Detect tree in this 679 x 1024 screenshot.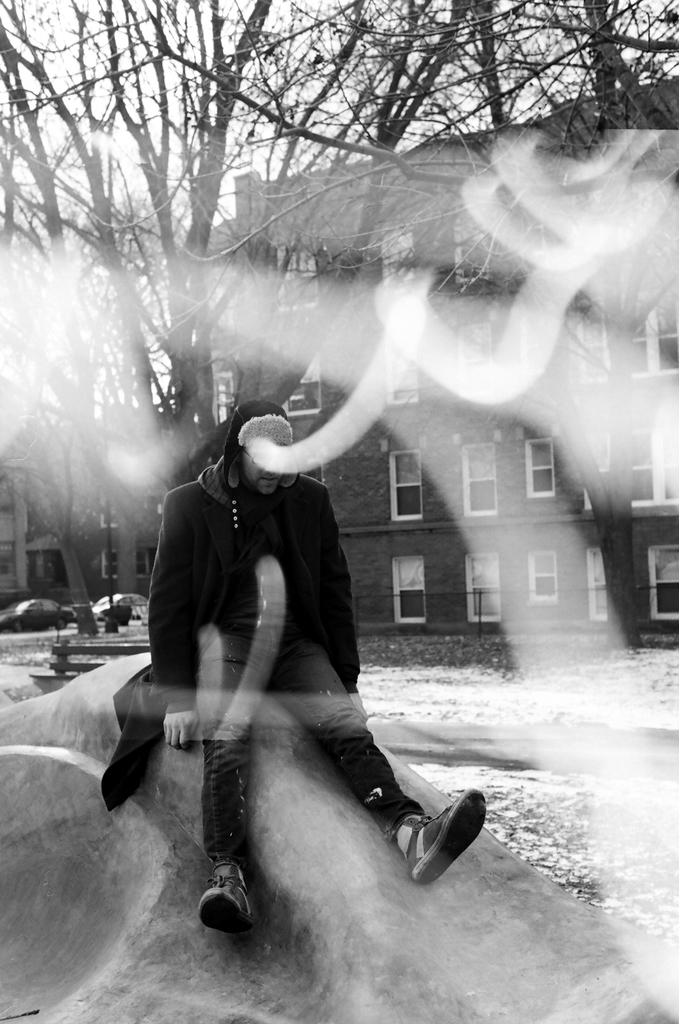
Detection: crop(24, 8, 674, 812).
